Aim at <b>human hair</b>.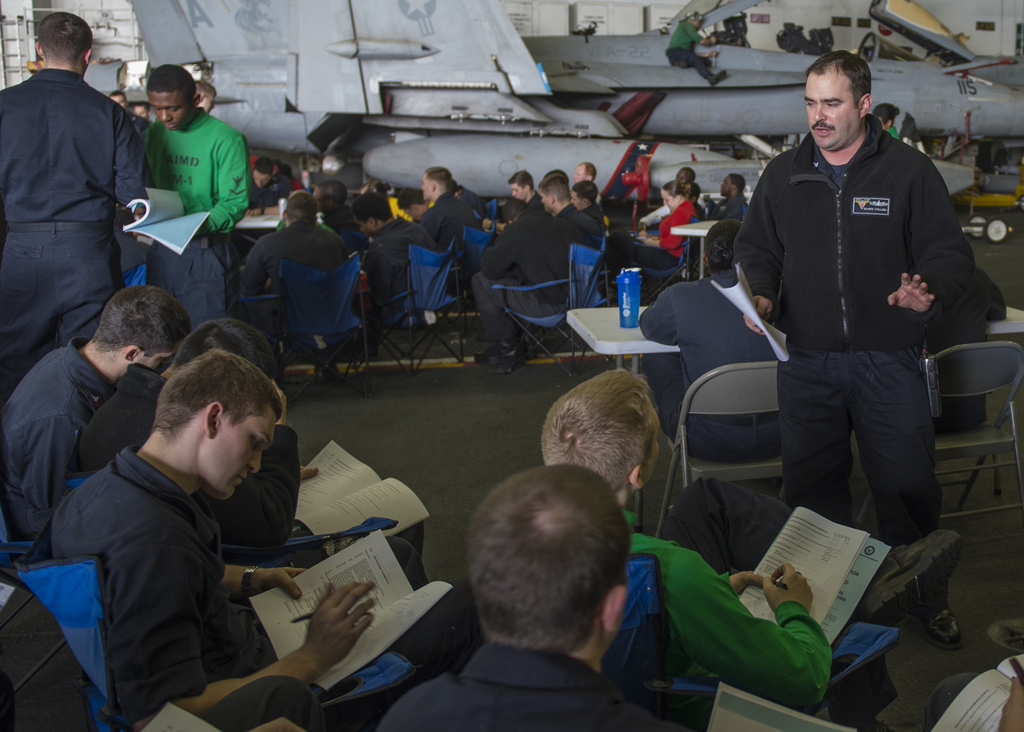
Aimed at crop(145, 61, 195, 96).
